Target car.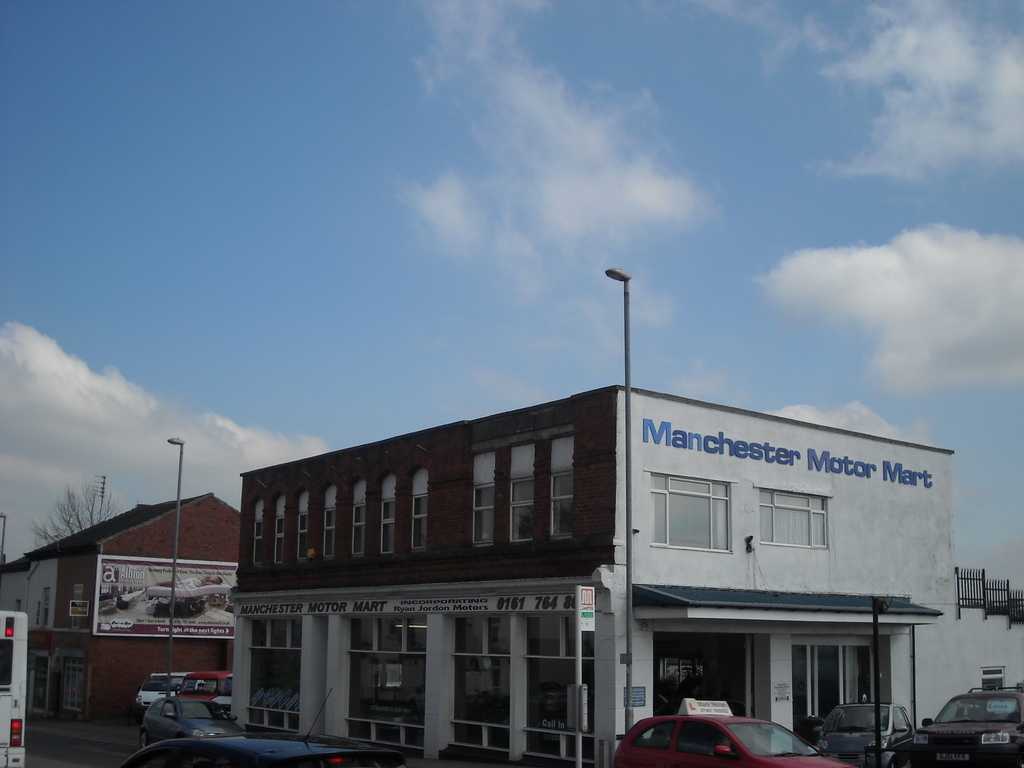
Target region: locate(913, 683, 1023, 767).
